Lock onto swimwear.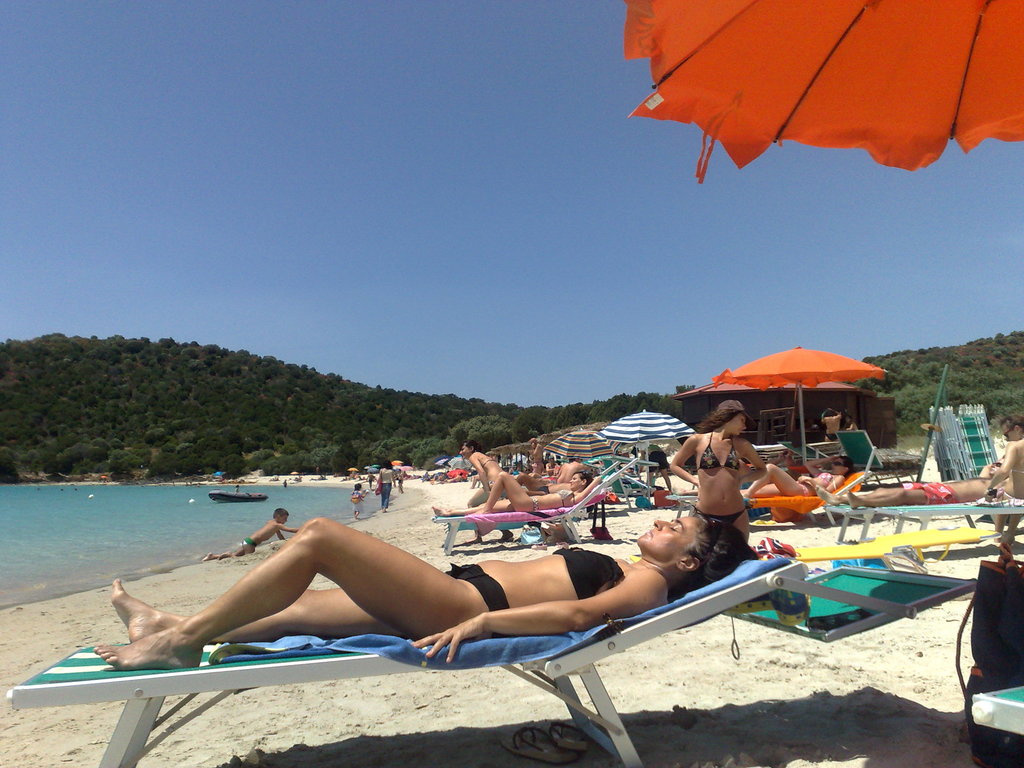
Locked: Rect(554, 548, 620, 599).
